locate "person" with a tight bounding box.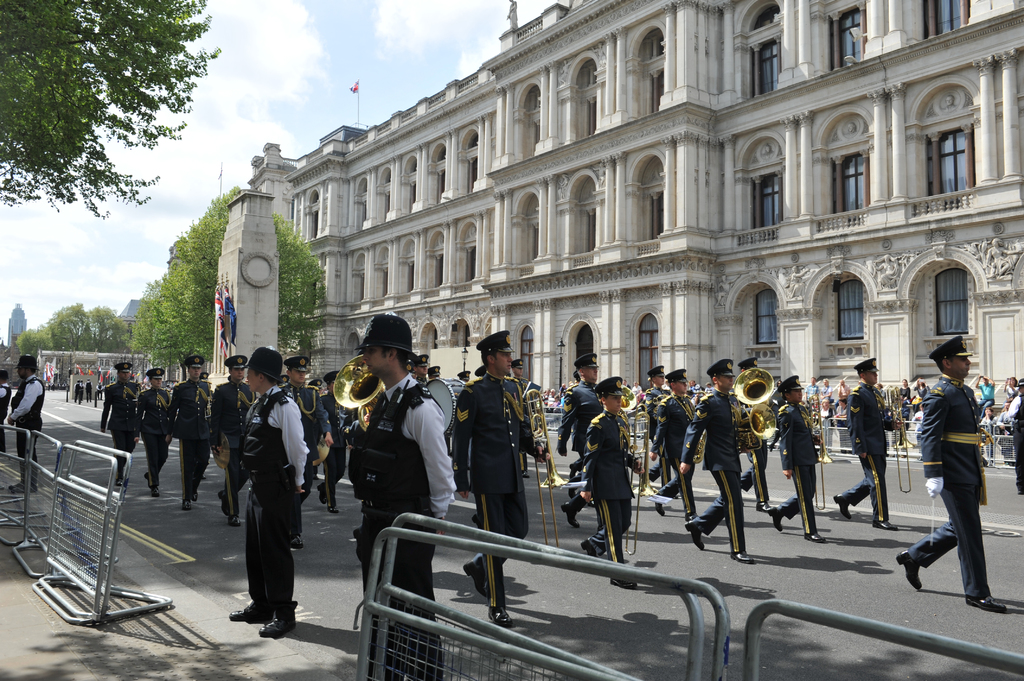
[x1=445, y1=334, x2=547, y2=629].
